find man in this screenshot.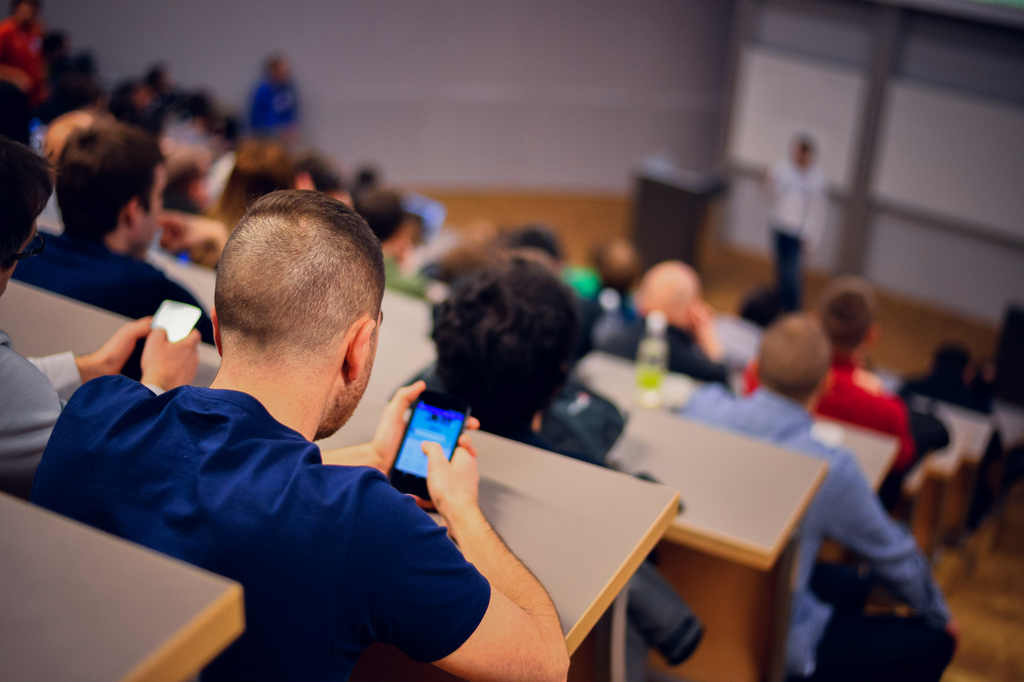
The bounding box for man is [x1=68, y1=145, x2=538, y2=662].
